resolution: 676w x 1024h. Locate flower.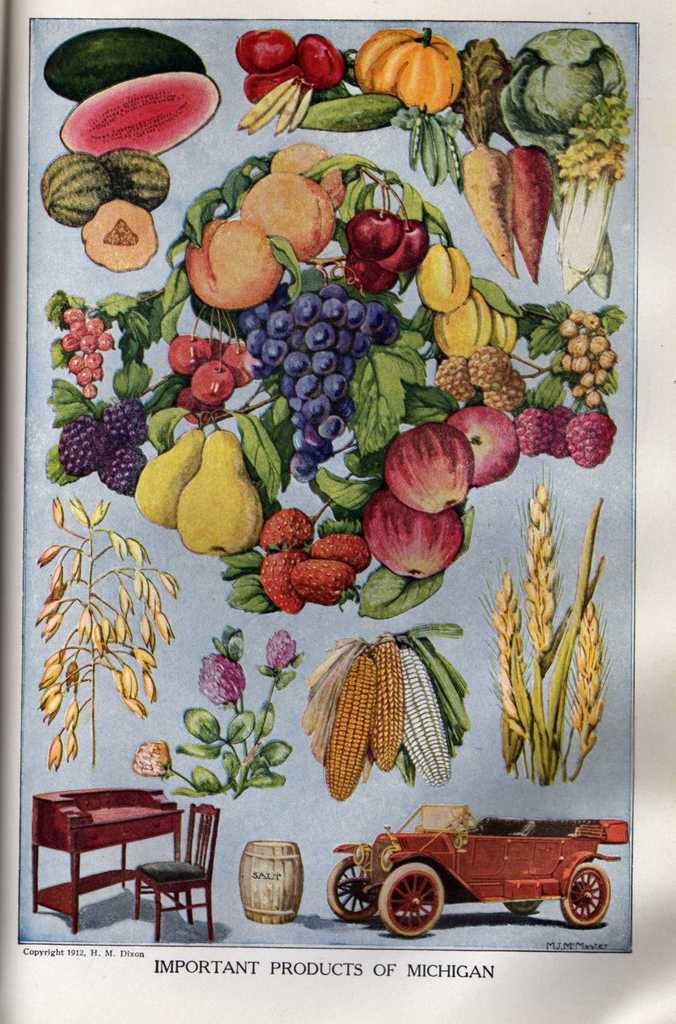
<box>200,655,241,704</box>.
